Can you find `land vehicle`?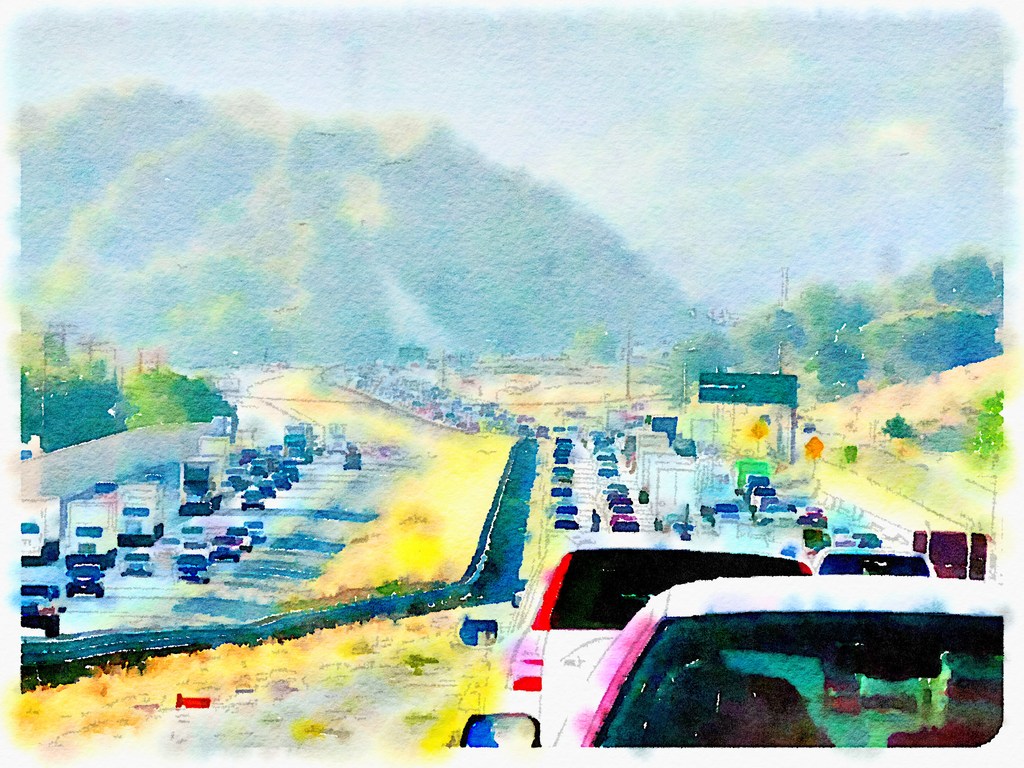
Yes, bounding box: (156,532,182,560).
